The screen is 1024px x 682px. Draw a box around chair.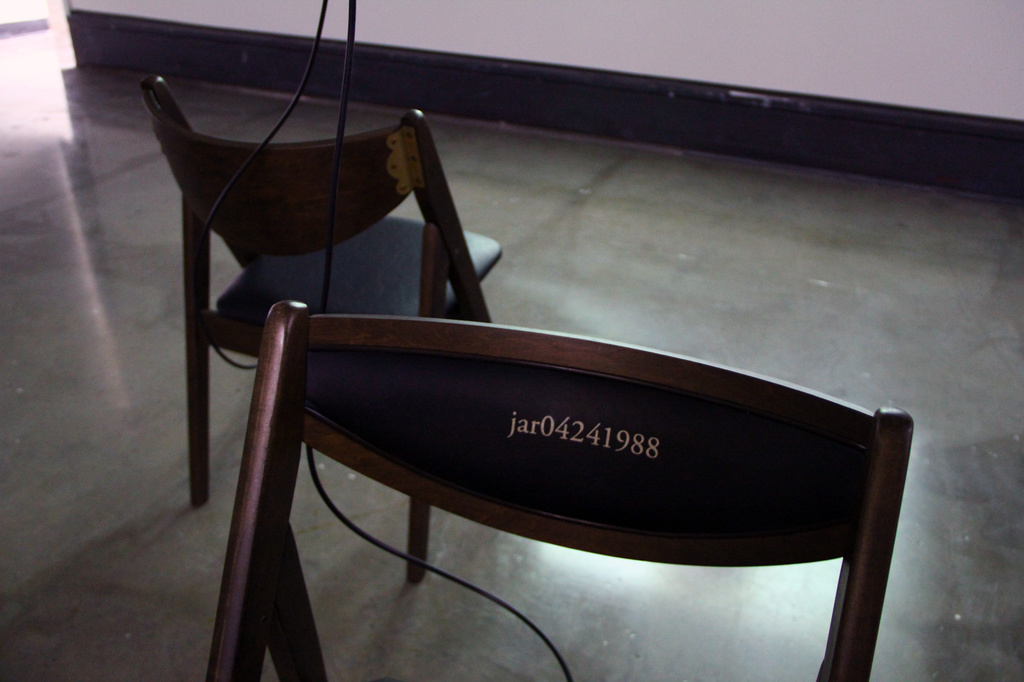
(160,7,445,607).
